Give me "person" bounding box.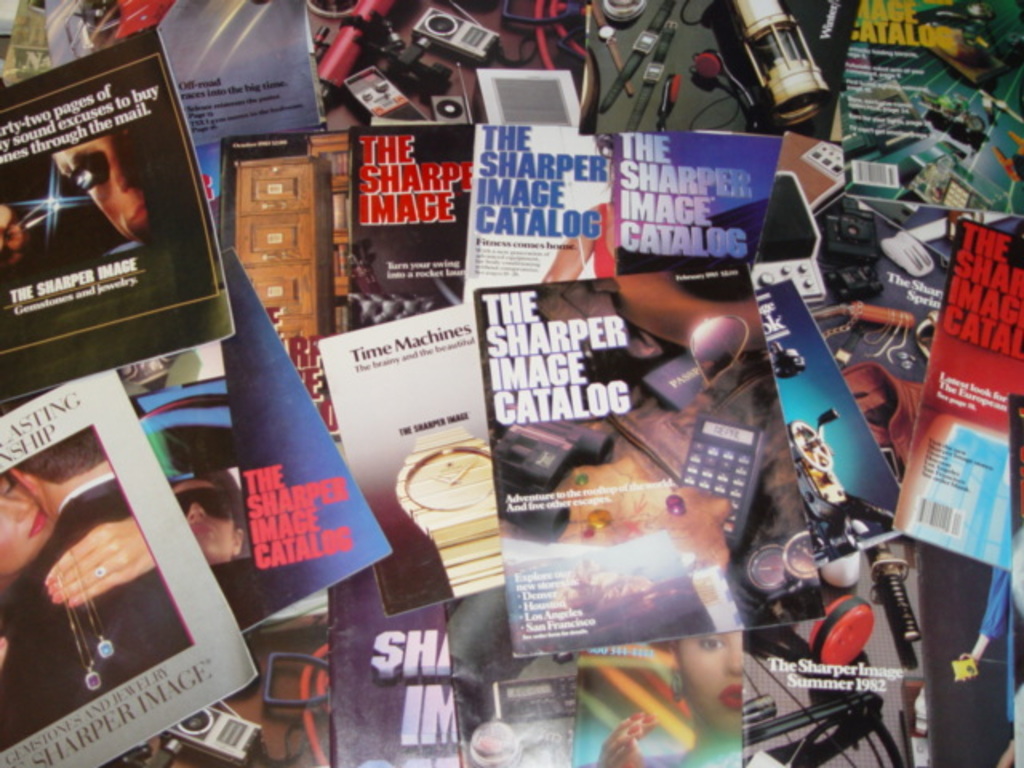
bbox(50, 134, 136, 251).
